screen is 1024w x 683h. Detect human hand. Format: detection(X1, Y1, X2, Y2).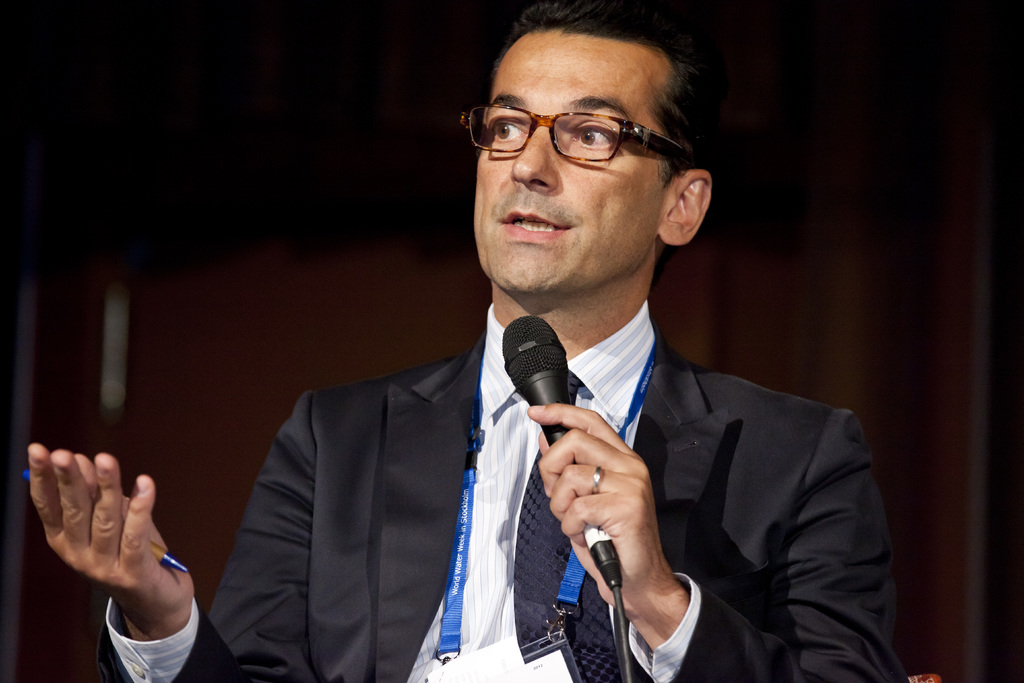
detection(525, 401, 672, 609).
